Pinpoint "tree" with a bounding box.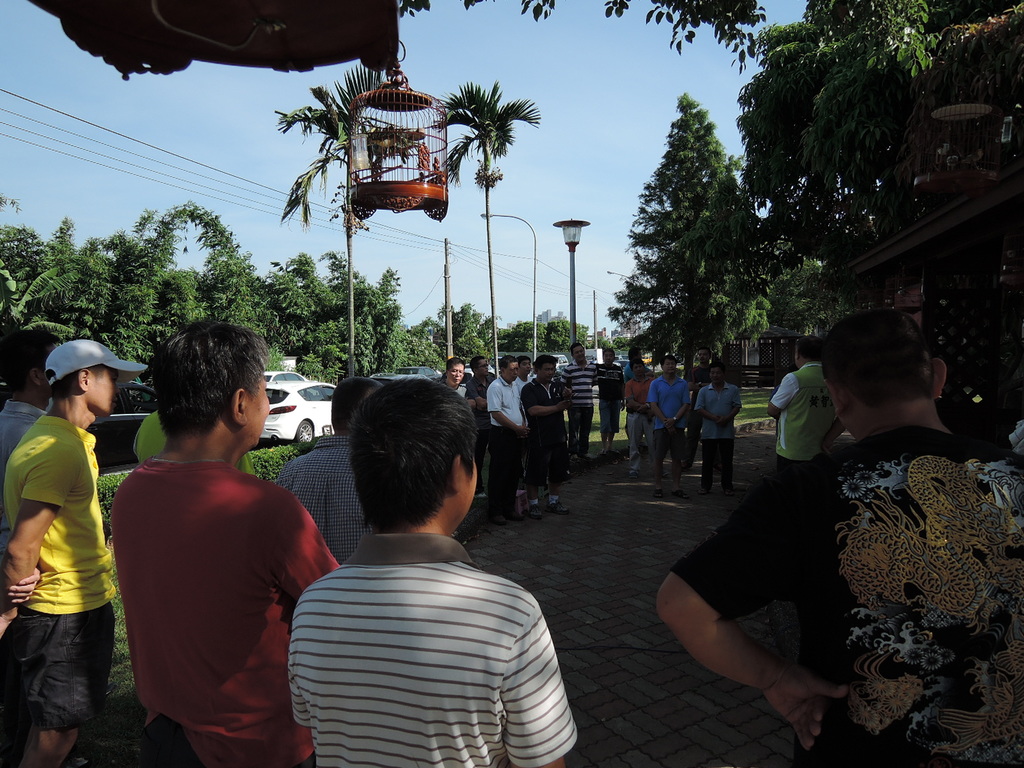
[x1=268, y1=63, x2=416, y2=378].
